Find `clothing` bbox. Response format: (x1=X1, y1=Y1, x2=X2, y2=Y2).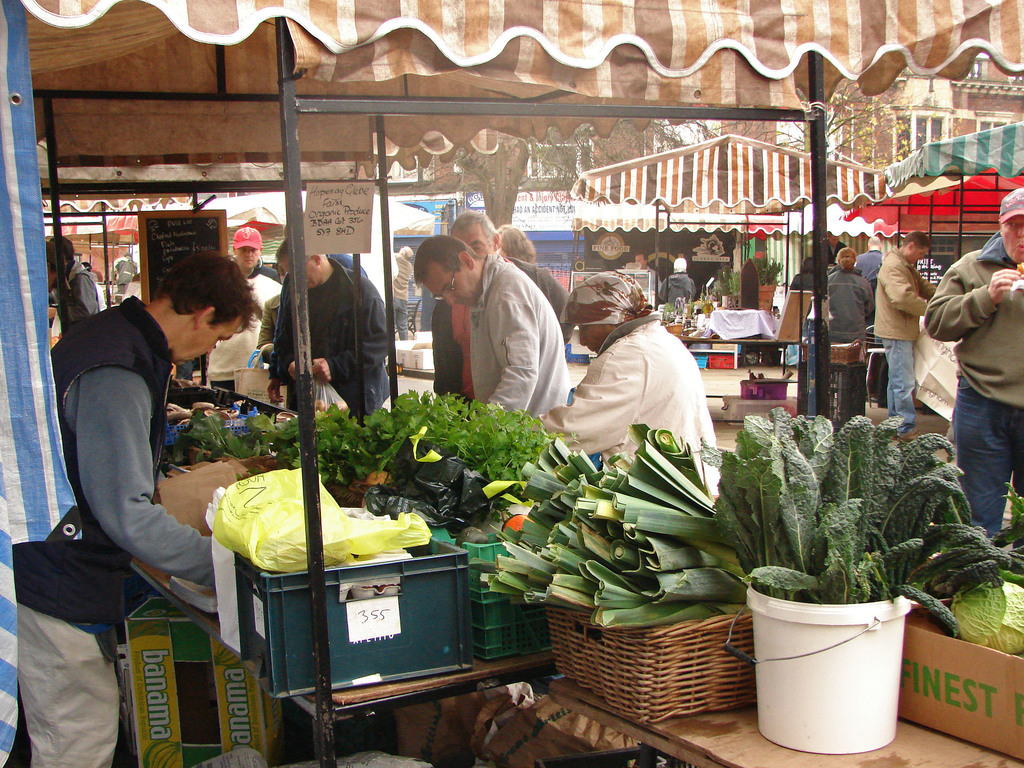
(x1=387, y1=252, x2=412, y2=341).
